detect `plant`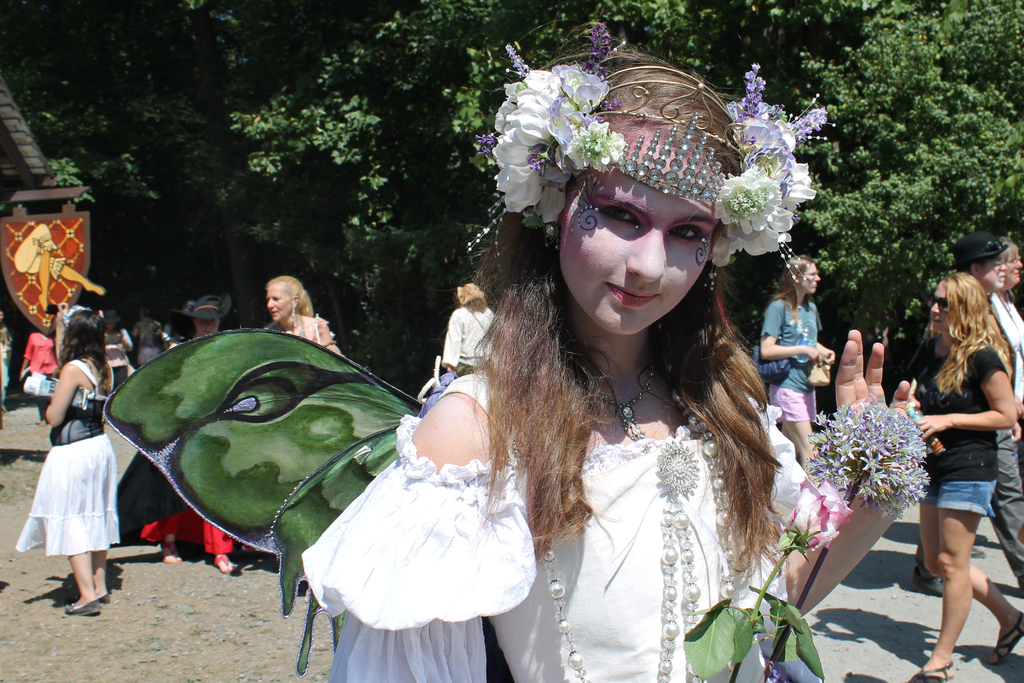
l=764, t=388, r=932, b=667
